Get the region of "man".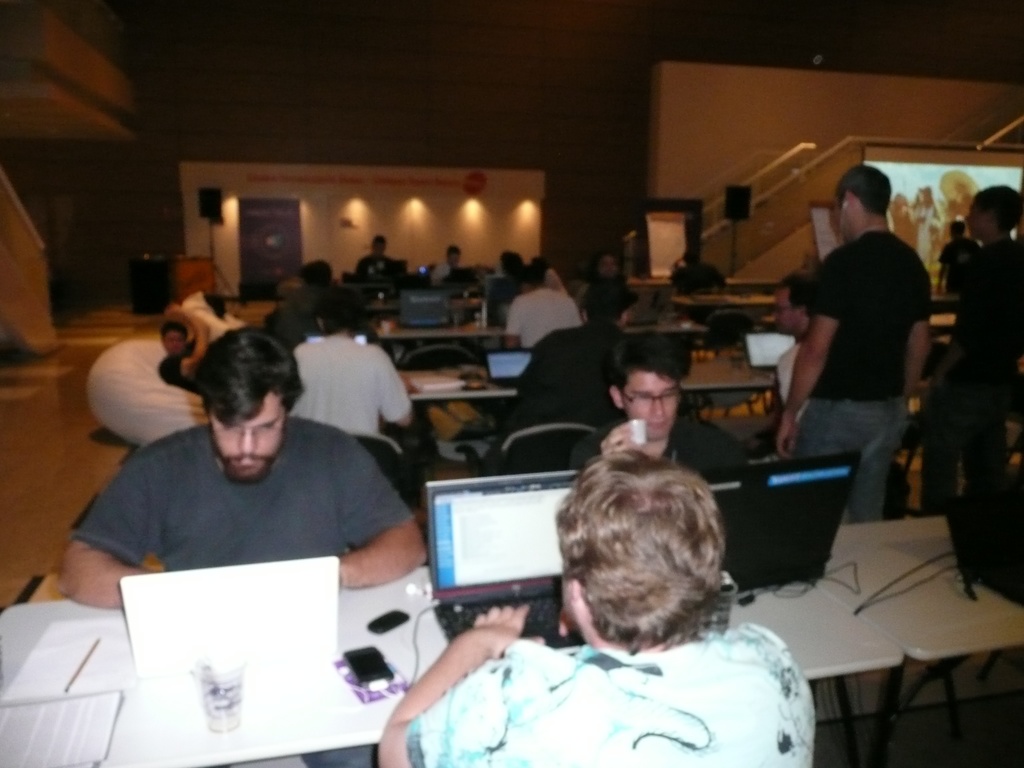
bbox=(509, 258, 586, 353).
